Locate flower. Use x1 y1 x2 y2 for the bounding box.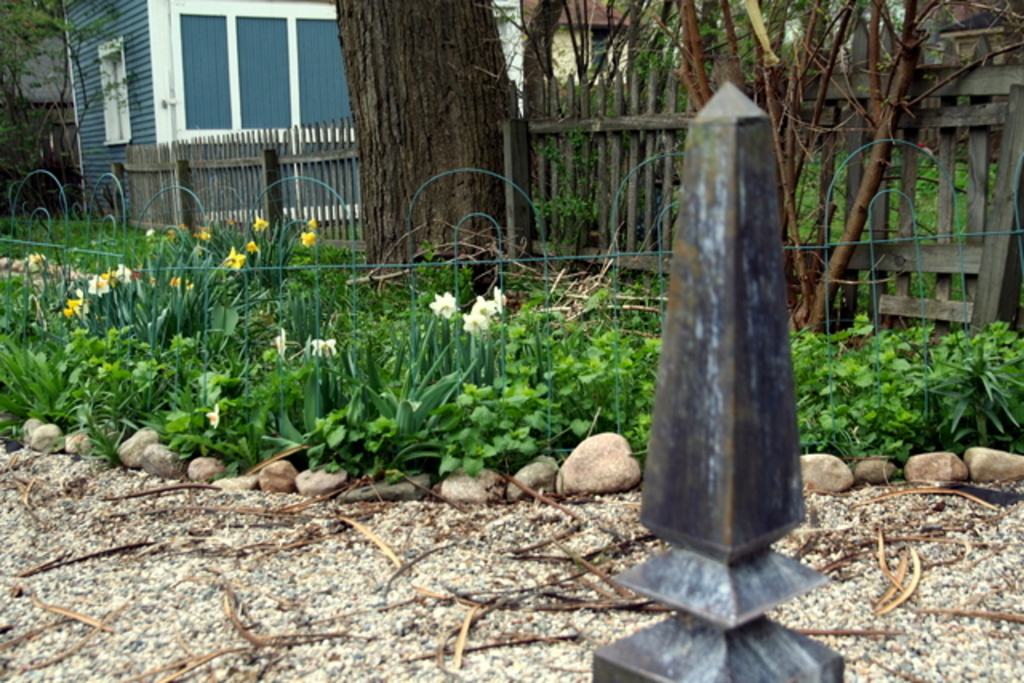
272 330 286 365.
